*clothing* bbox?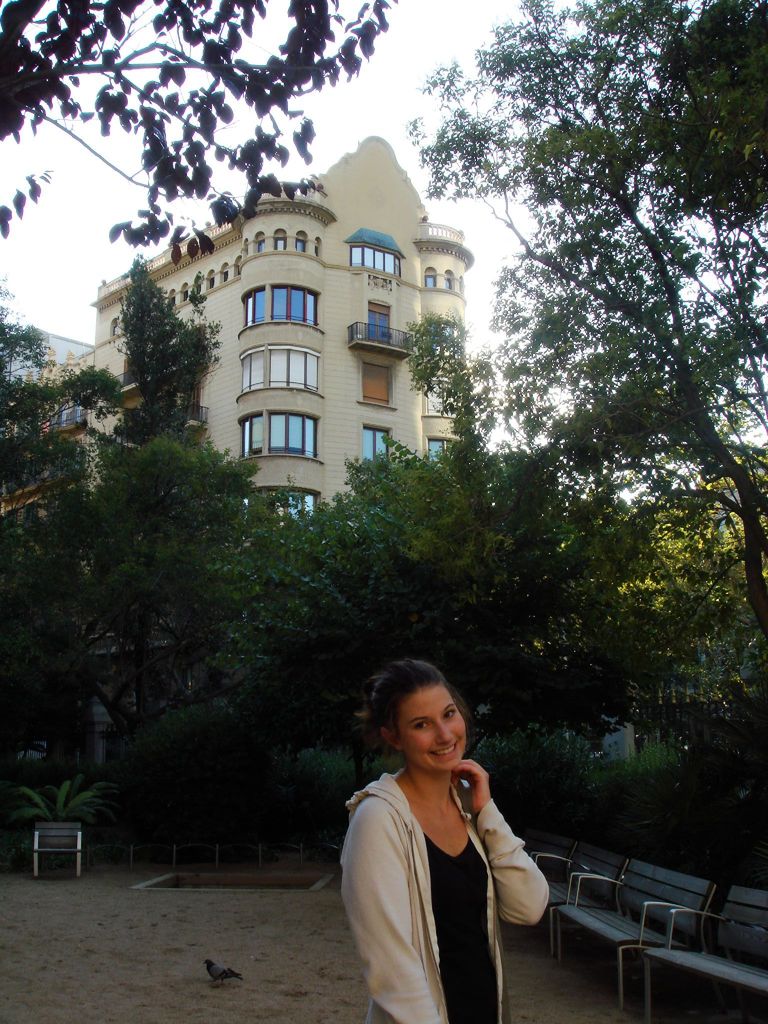
x1=340 y1=757 x2=538 y2=999
